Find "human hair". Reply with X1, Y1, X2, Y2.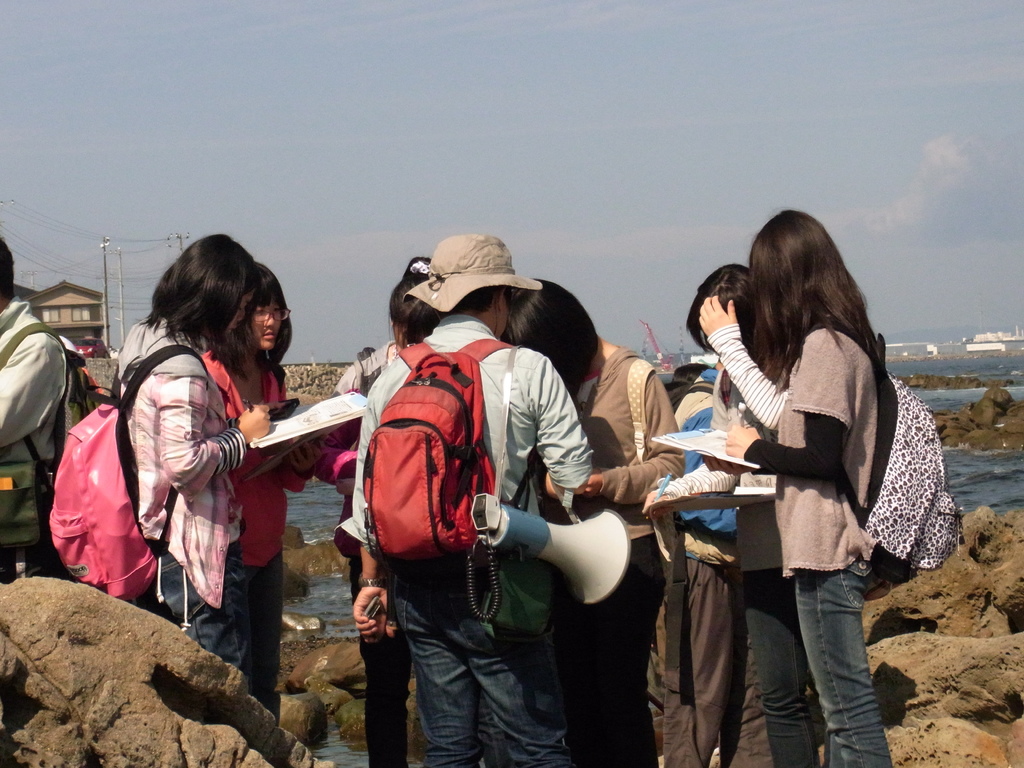
251, 260, 293, 369.
